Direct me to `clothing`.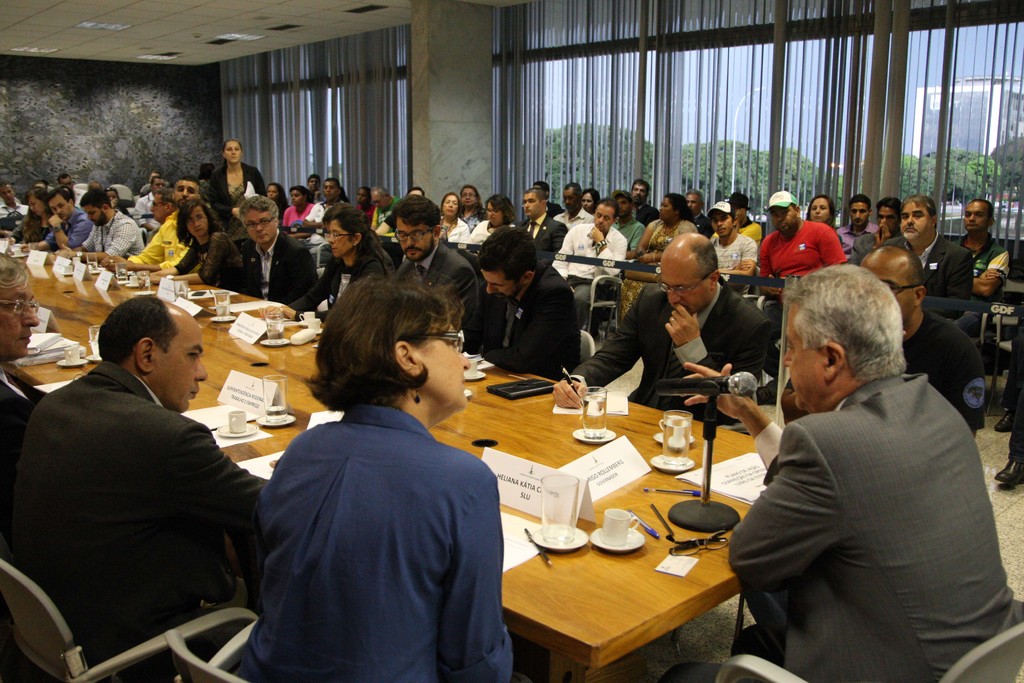
Direction: 205,224,333,315.
